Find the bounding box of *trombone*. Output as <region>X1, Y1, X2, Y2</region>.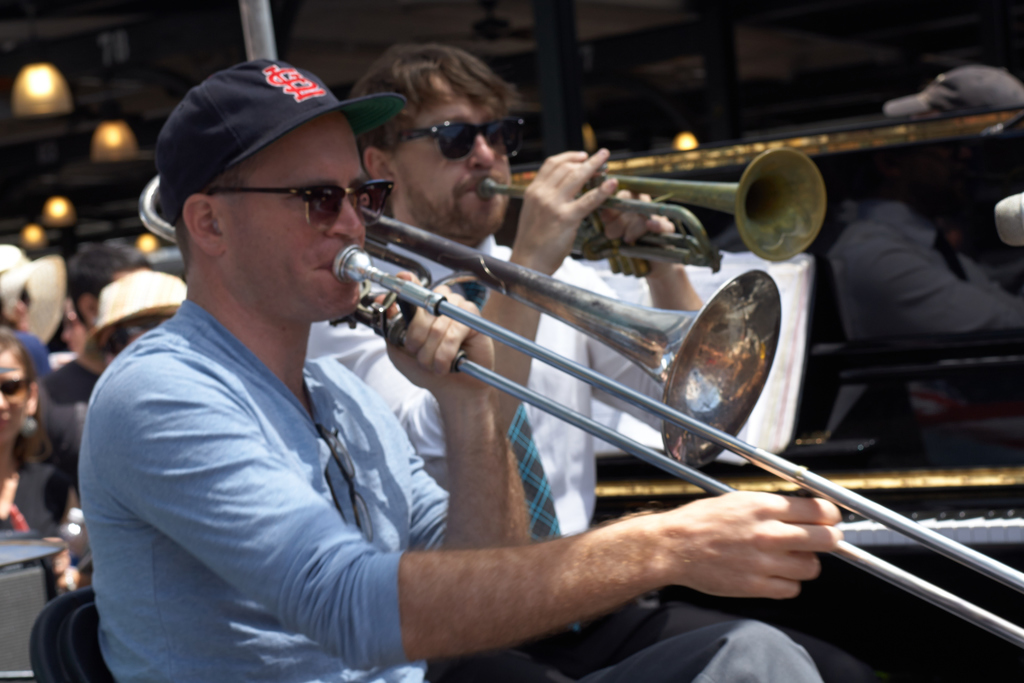
<region>139, 172, 1023, 639</region>.
